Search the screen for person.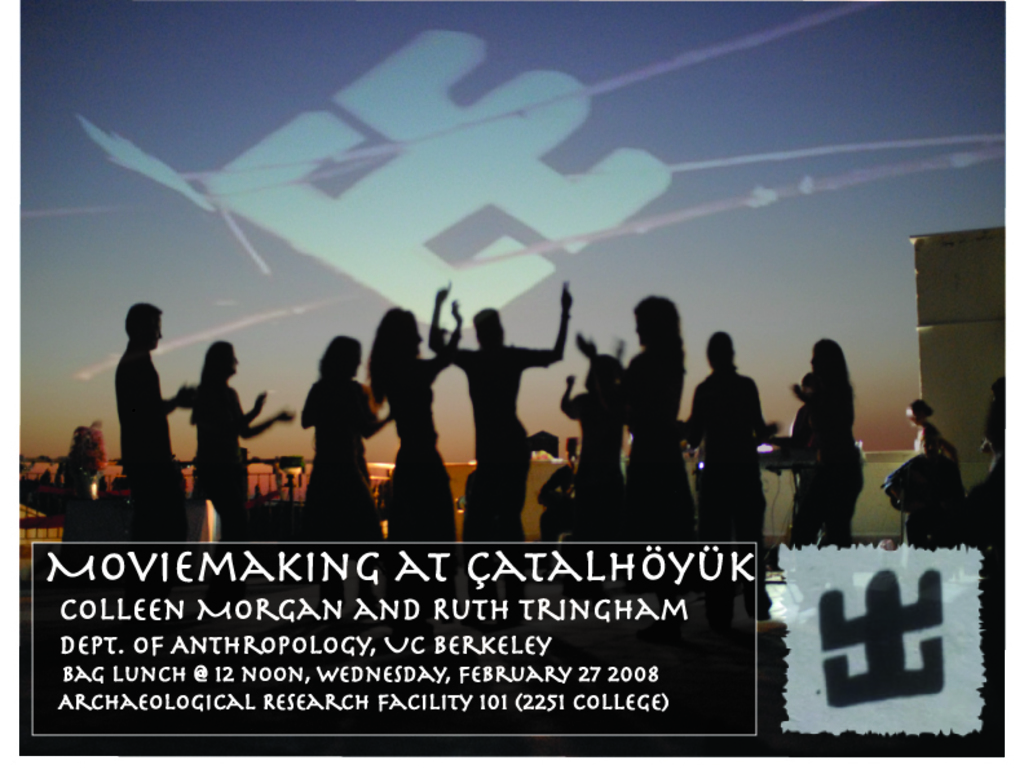
Found at select_region(424, 277, 583, 541).
